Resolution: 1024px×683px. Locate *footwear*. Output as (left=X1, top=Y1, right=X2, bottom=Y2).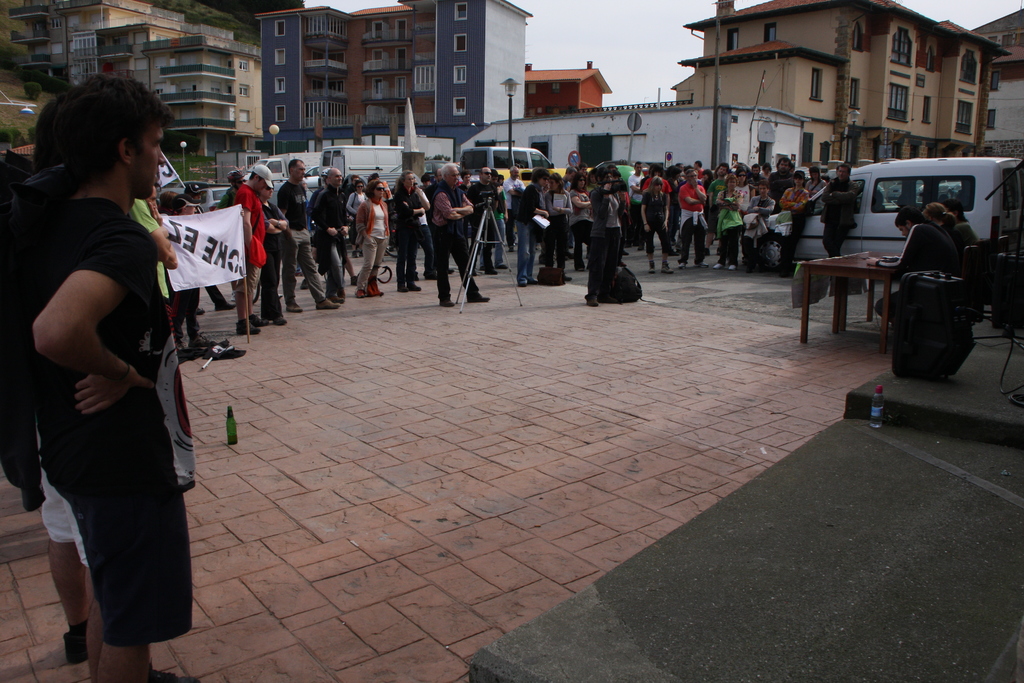
(left=192, top=325, right=218, bottom=349).
